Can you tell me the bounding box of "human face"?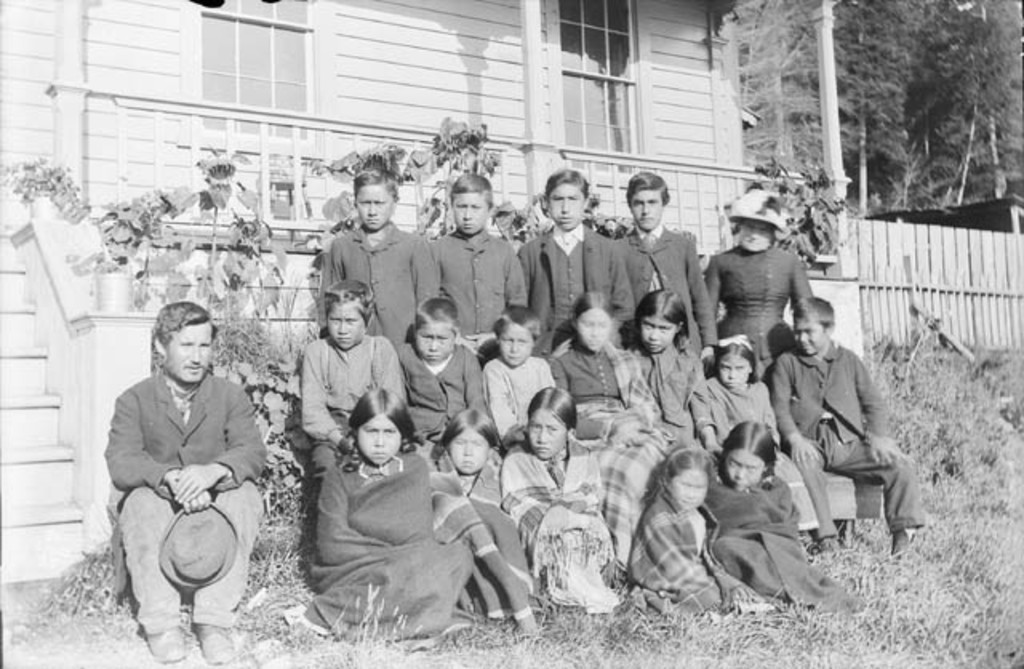
rect(523, 410, 571, 458).
